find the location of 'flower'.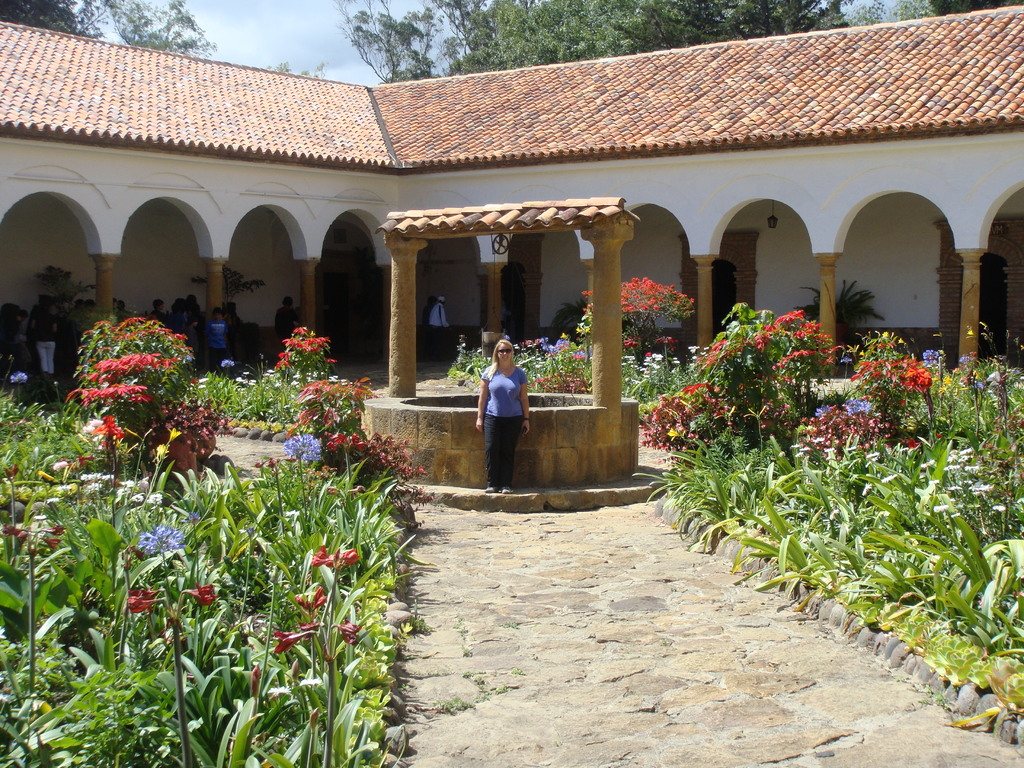
Location: bbox(187, 583, 216, 607).
